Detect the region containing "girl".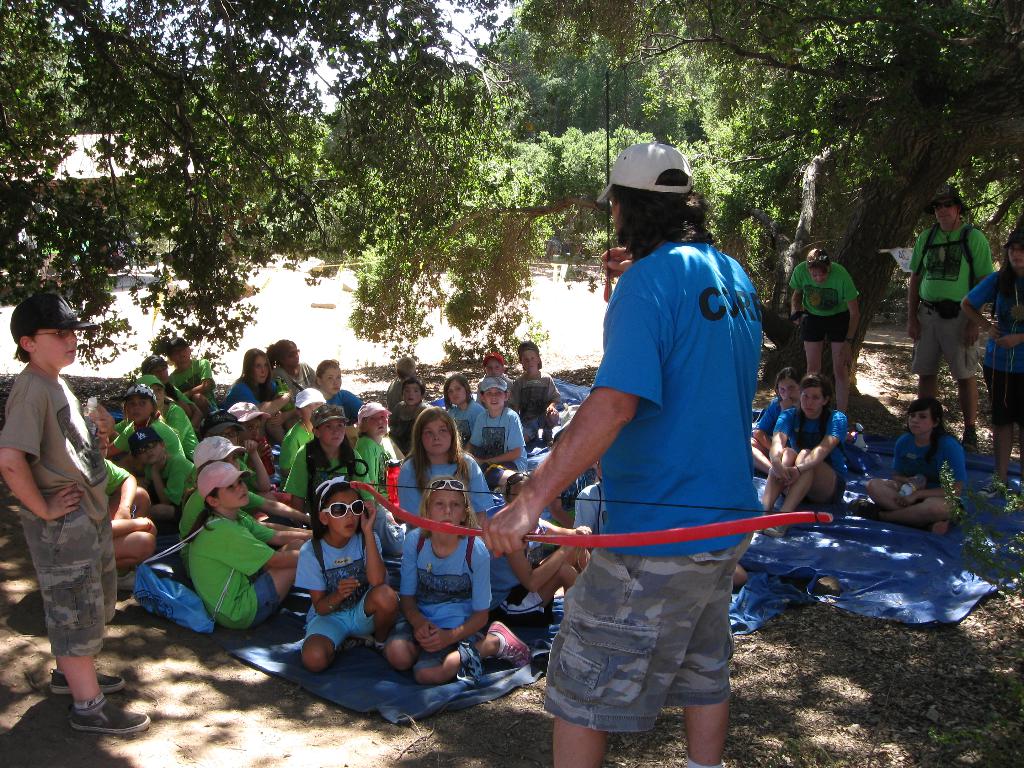
{"x1": 166, "y1": 338, "x2": 216, "y2": 416}.
